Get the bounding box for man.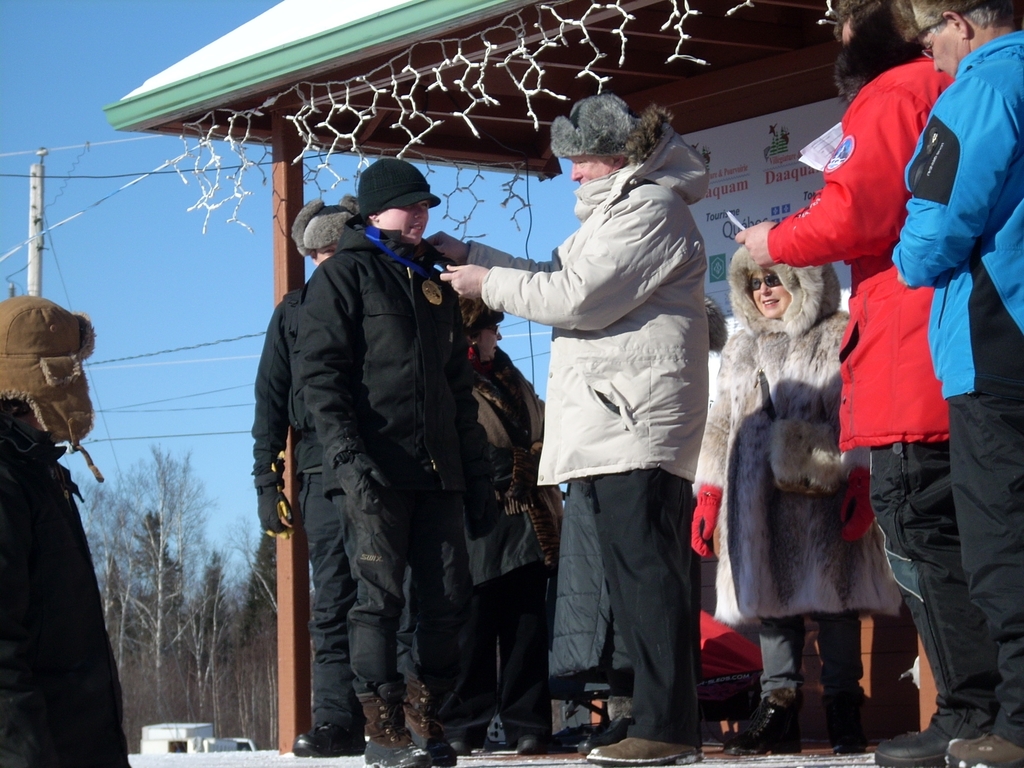
[732, 0, 991, 767].
